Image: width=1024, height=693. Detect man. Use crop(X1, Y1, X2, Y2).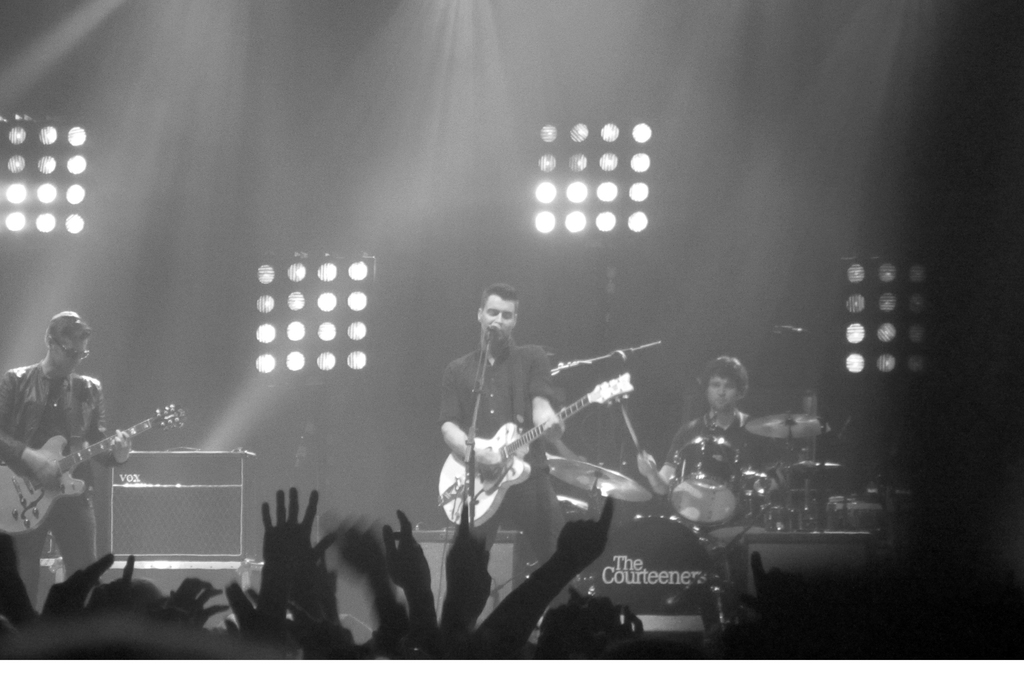
crop(0, 313, 134, 612).
